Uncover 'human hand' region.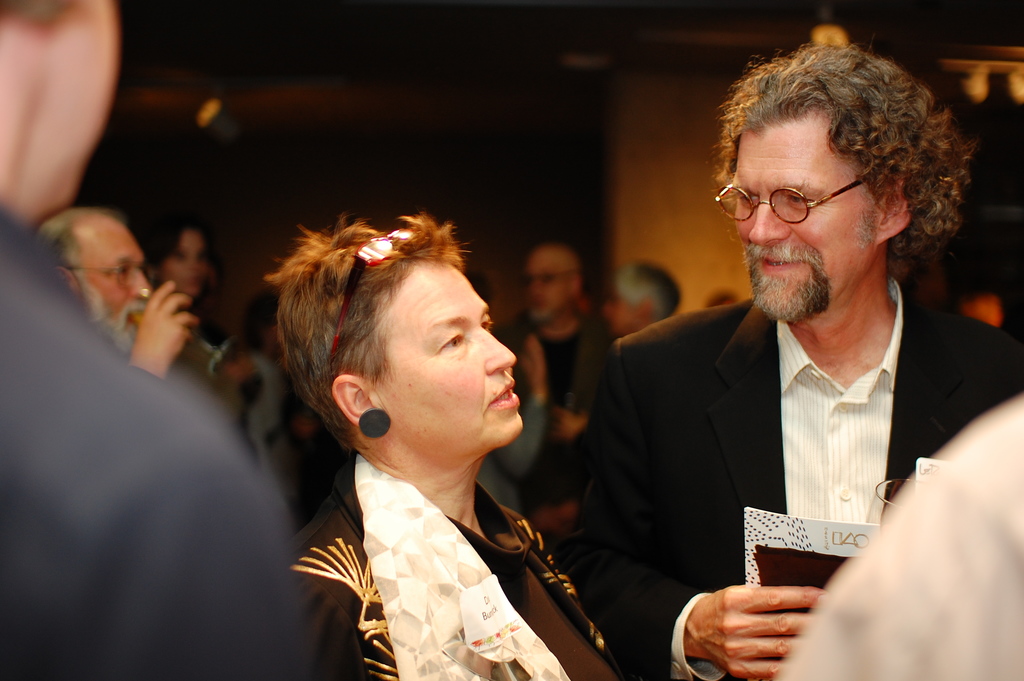
Uncovered: detection(696, 587, 833, 667).
